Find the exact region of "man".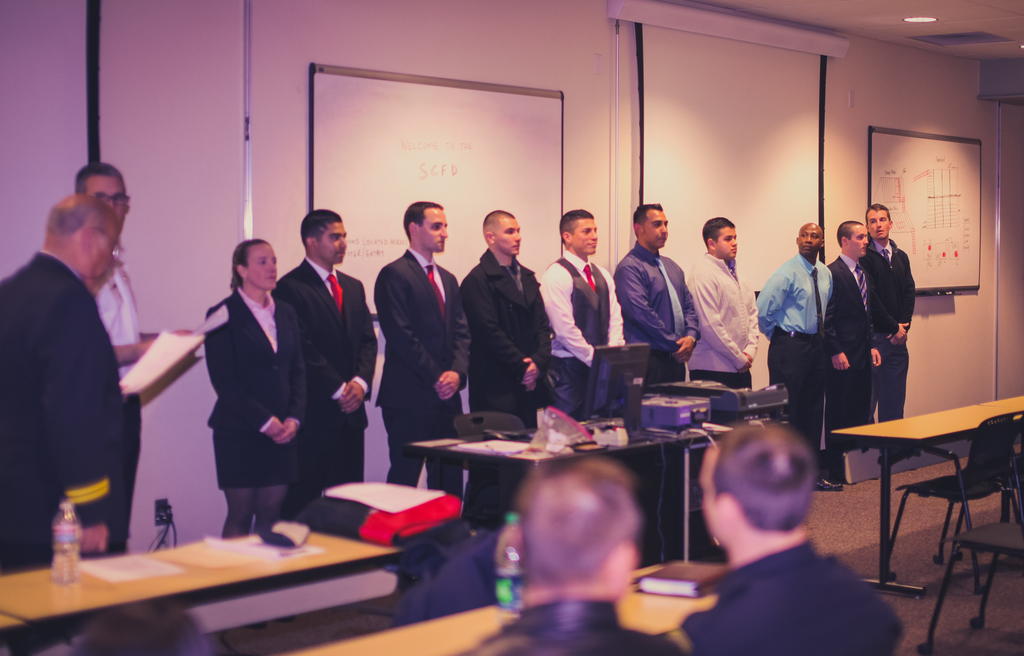
Exact region: crop(440, 458, 681, 655).
